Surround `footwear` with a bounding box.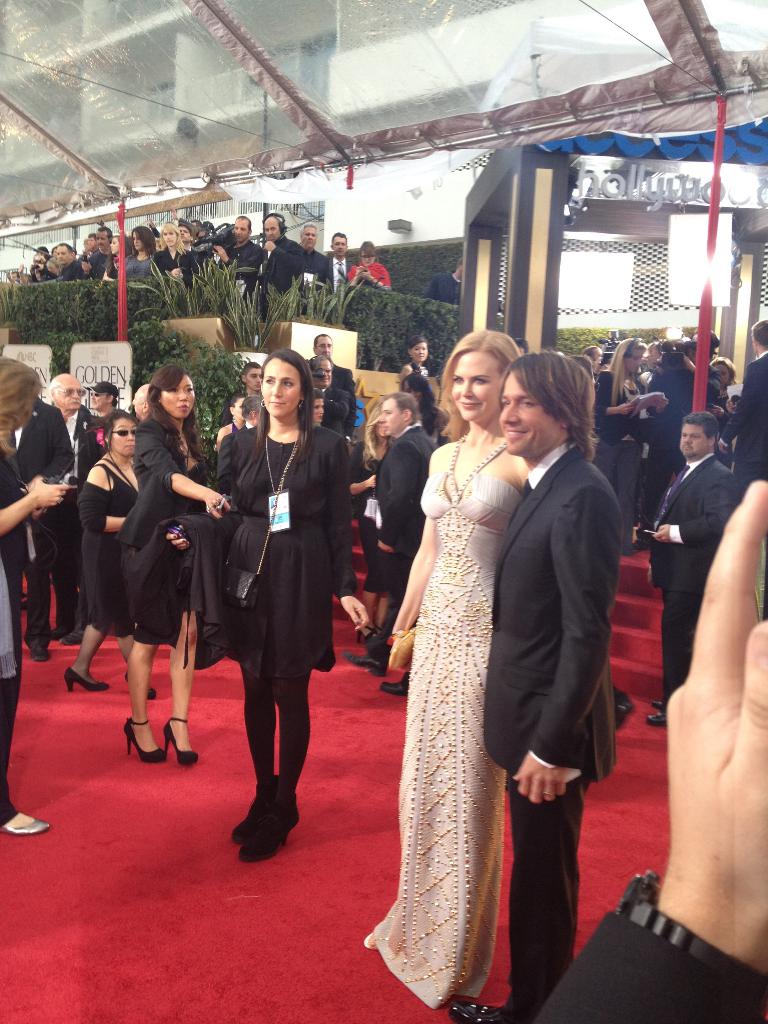
bbox=[335, 652, 386, 682].
